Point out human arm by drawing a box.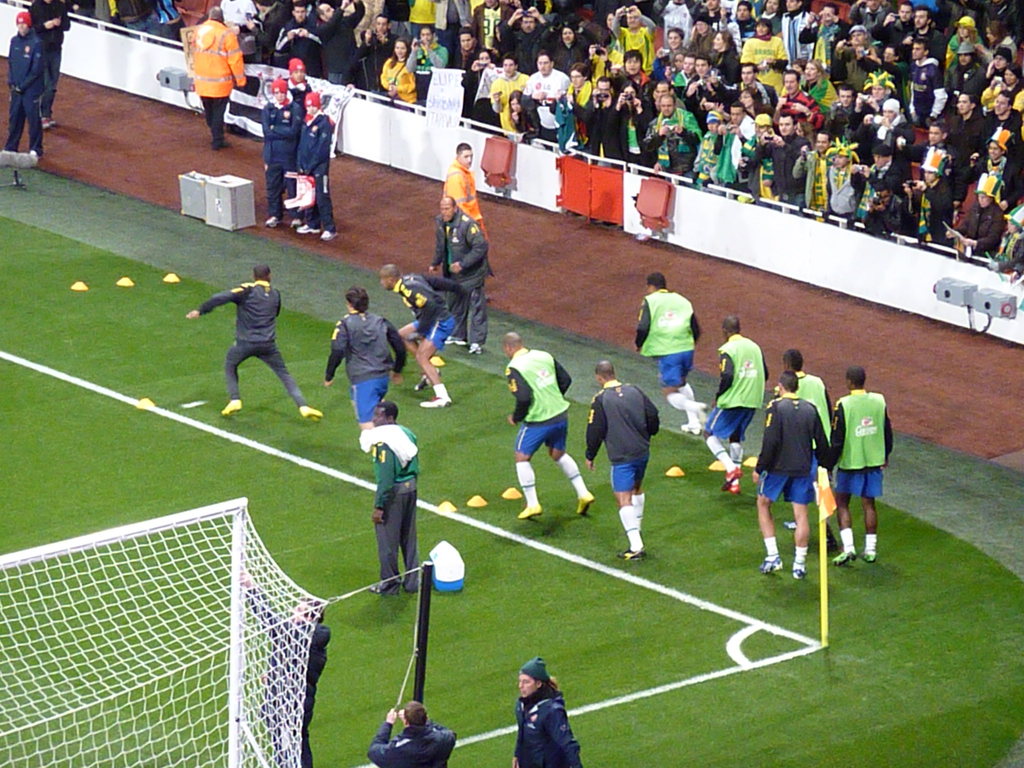
detection(361, 705, 408, 767).
